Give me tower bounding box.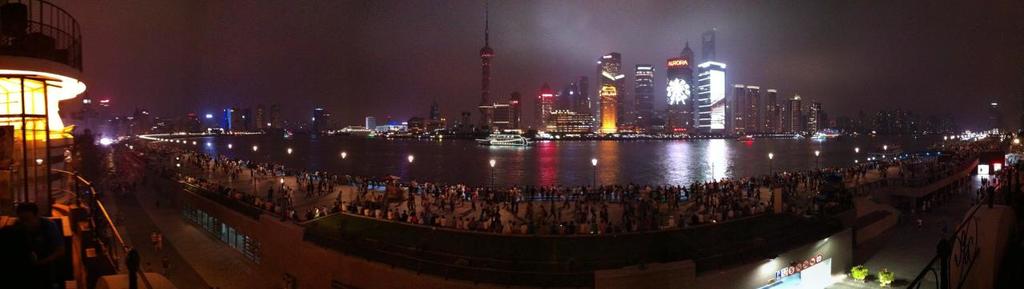
<box>480,2,491,114</box>.
